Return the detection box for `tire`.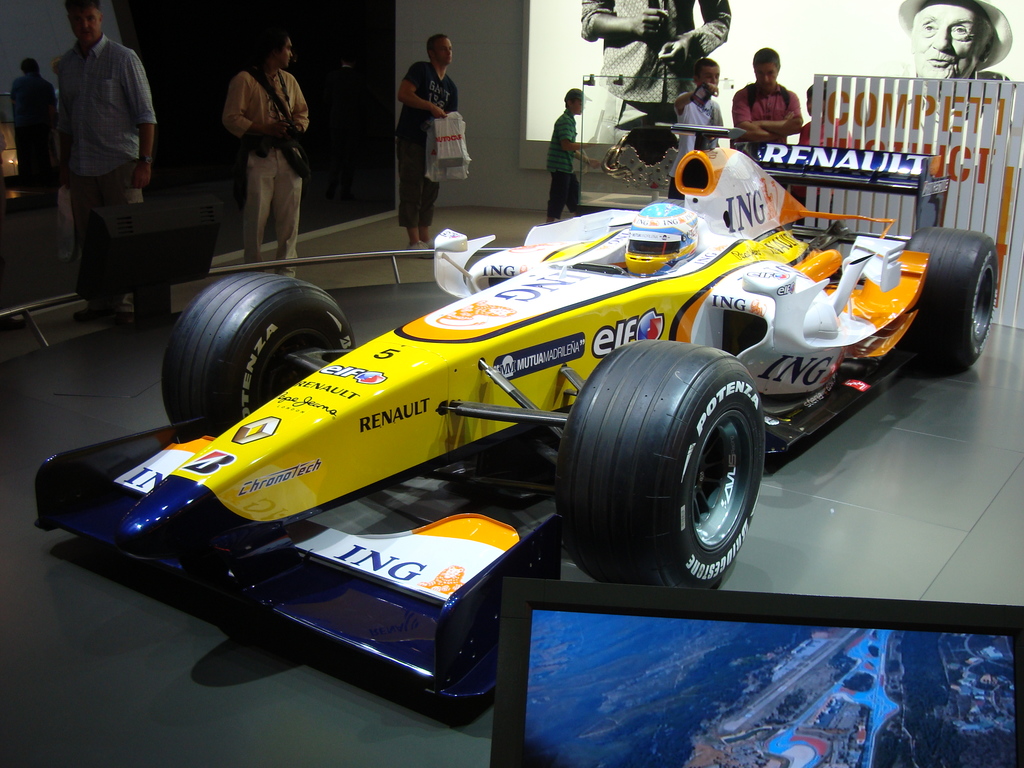
rect(162, 270, 353, 441).
